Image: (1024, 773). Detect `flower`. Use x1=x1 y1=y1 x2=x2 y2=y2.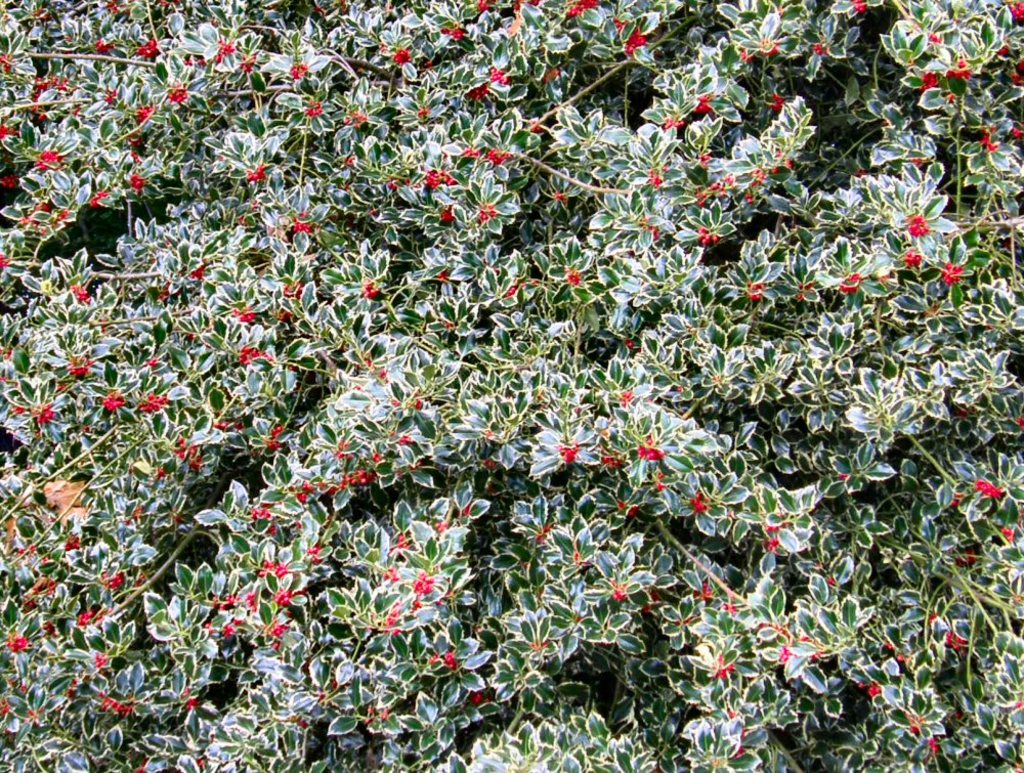
x1=132 y1=109 x2=152 y2=129.
